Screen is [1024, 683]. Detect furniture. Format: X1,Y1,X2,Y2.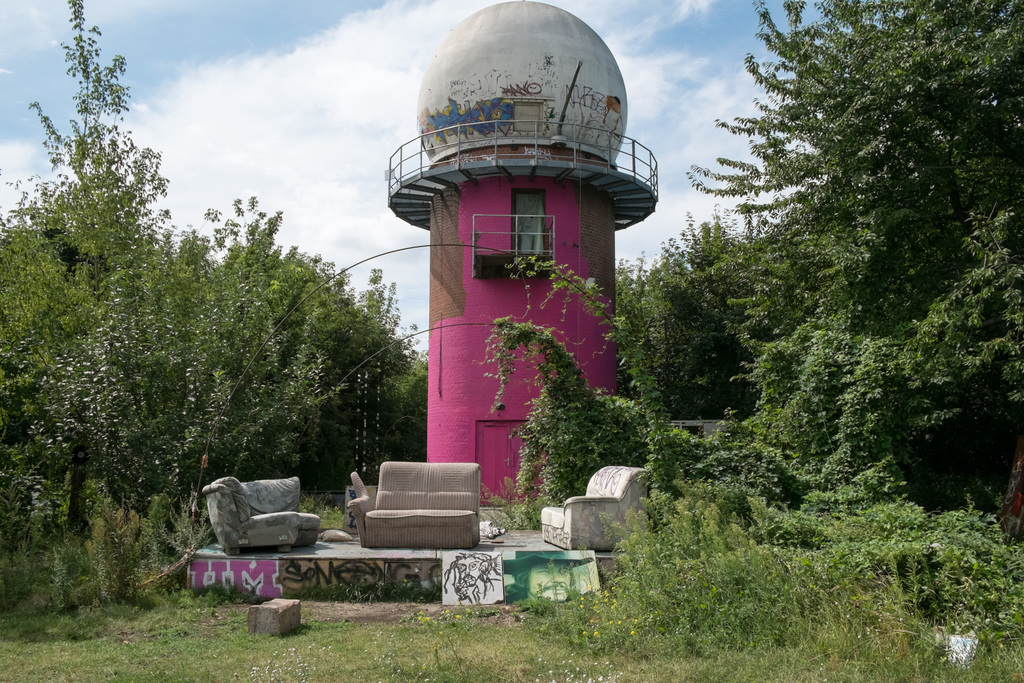
350,459,477,547.
